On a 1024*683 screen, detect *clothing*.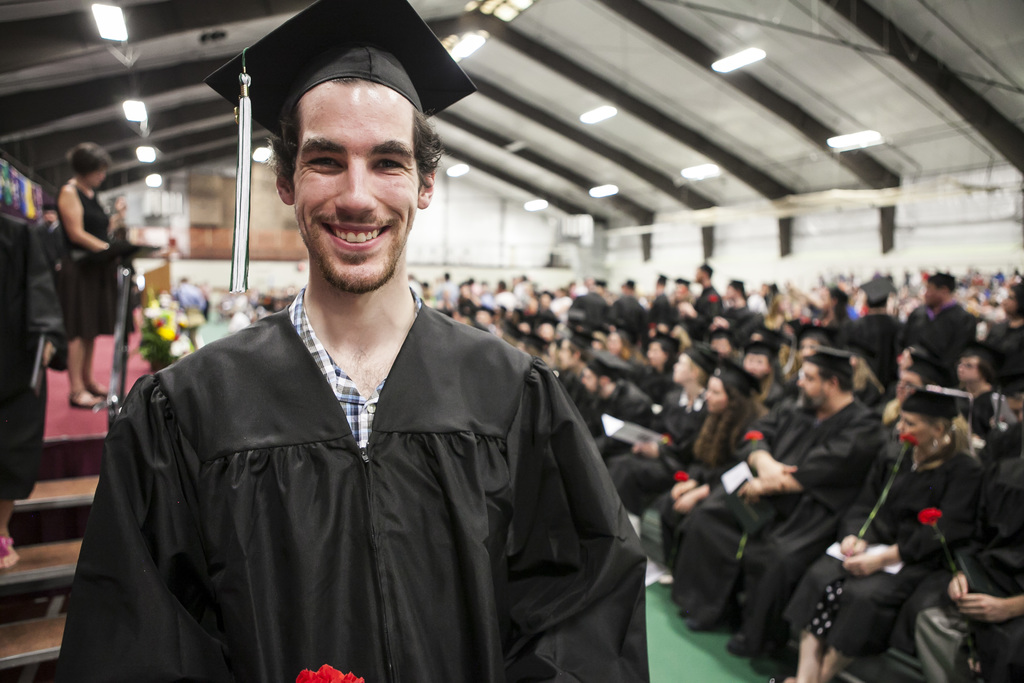
box=[457, 283, 481, 308].
